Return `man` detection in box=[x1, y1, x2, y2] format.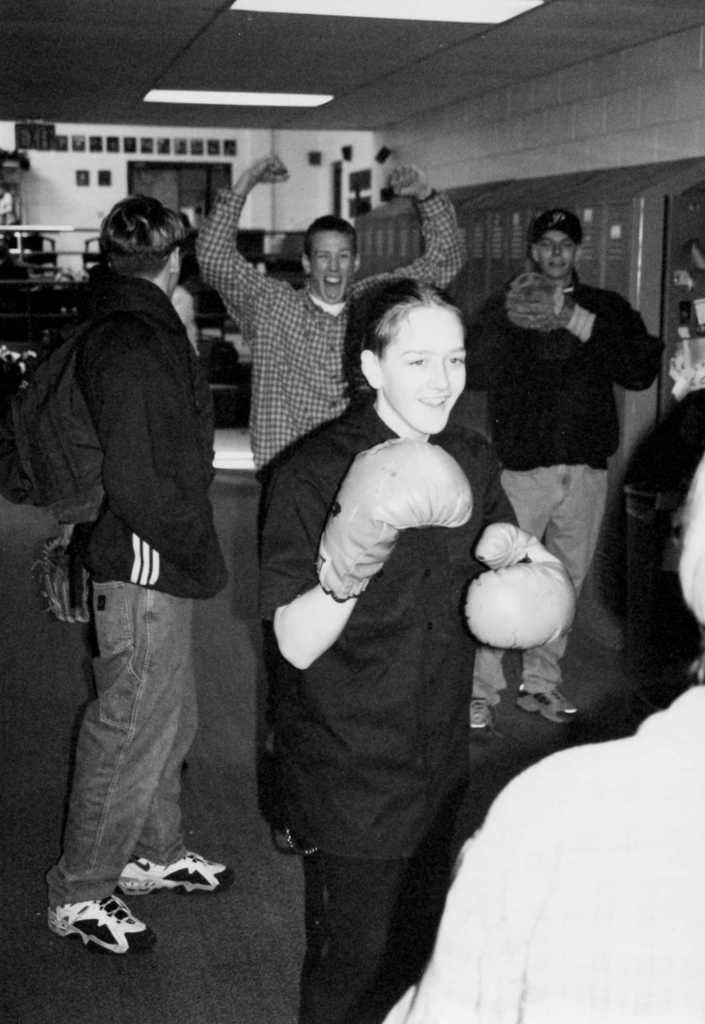
box=[466, 209, 672, 725].
